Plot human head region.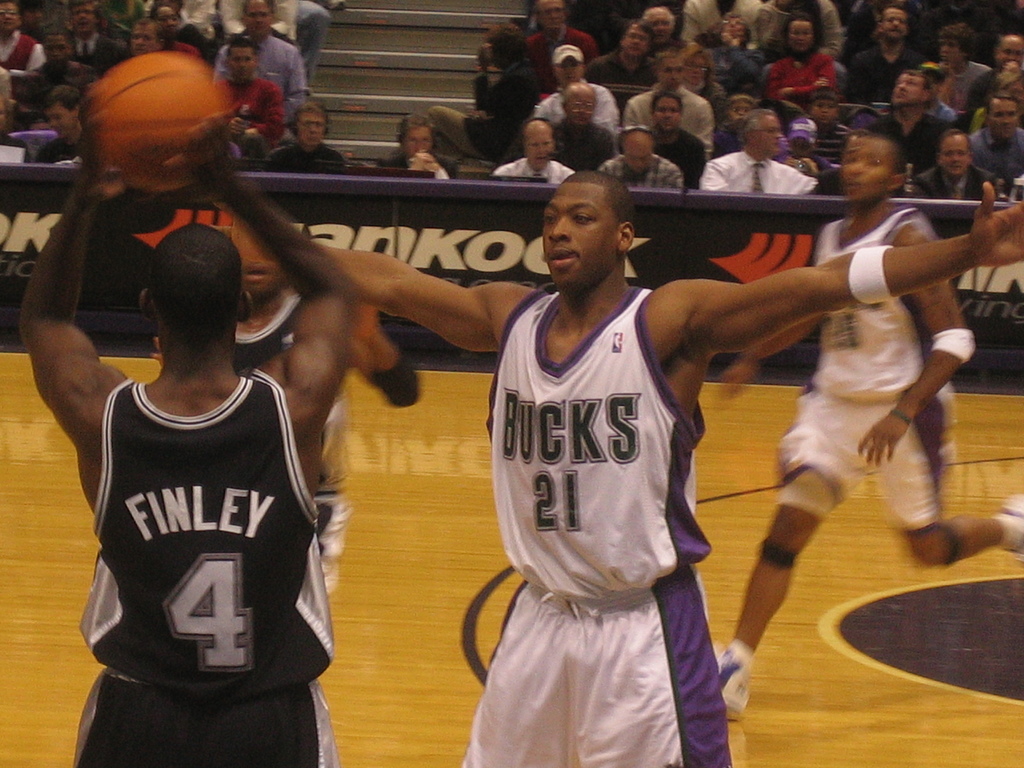
Plotted at left=0, top=0, right=22, bottom=35.
